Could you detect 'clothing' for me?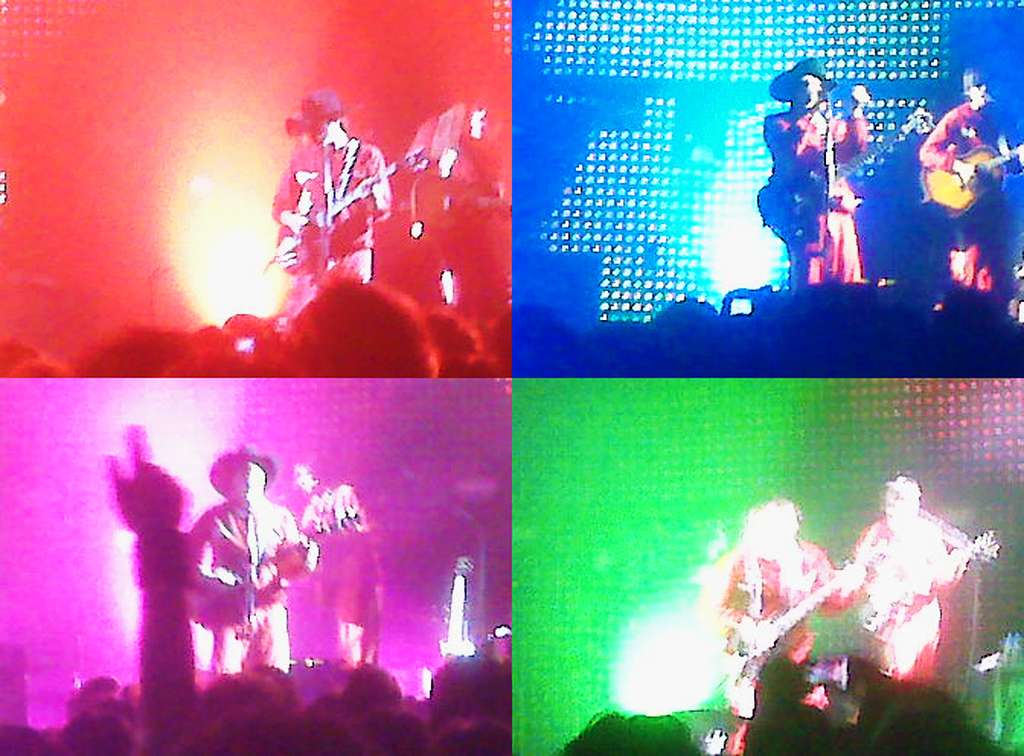
Detection result: box(760, 107, 864, 278).
